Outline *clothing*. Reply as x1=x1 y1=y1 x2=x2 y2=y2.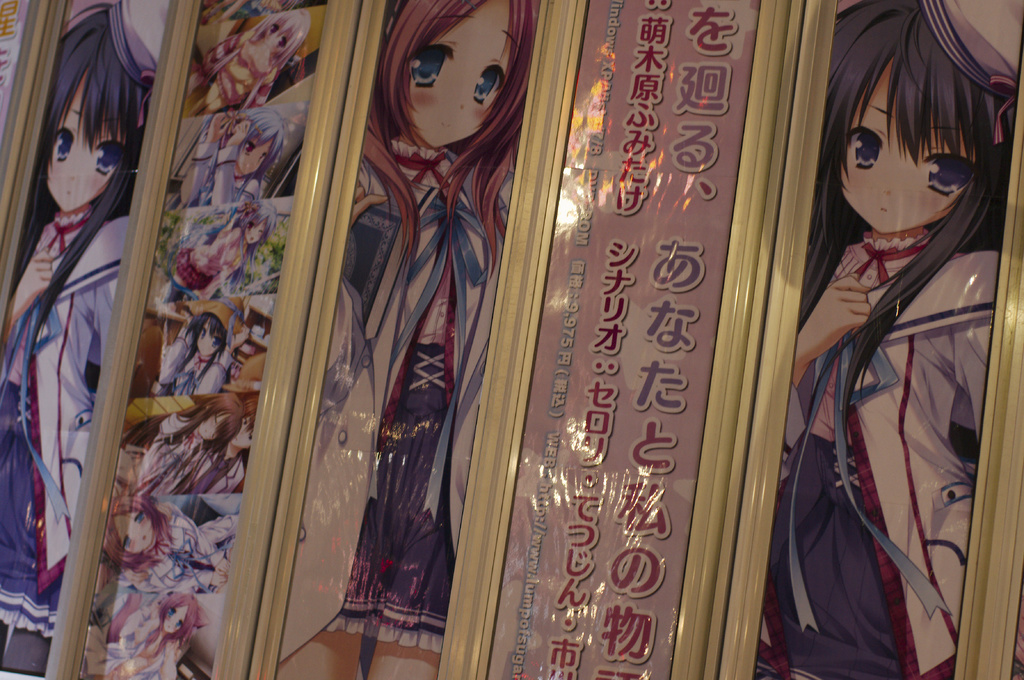
x1=753 y1=221 x2=1004 y2=679.
